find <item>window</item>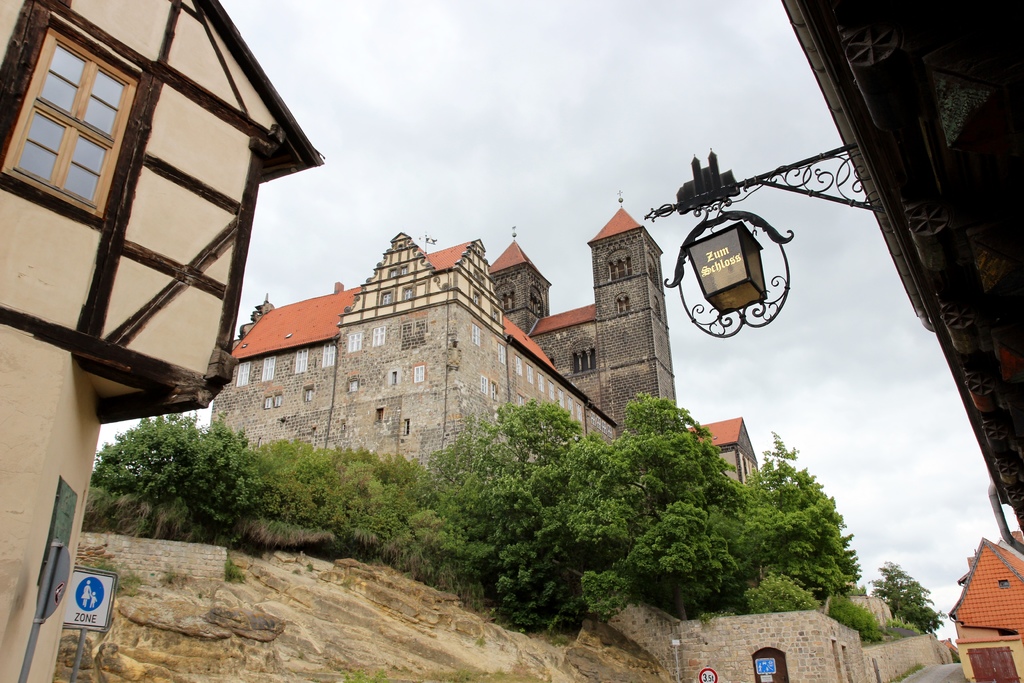
bbox(499, 343, 506, 362)
